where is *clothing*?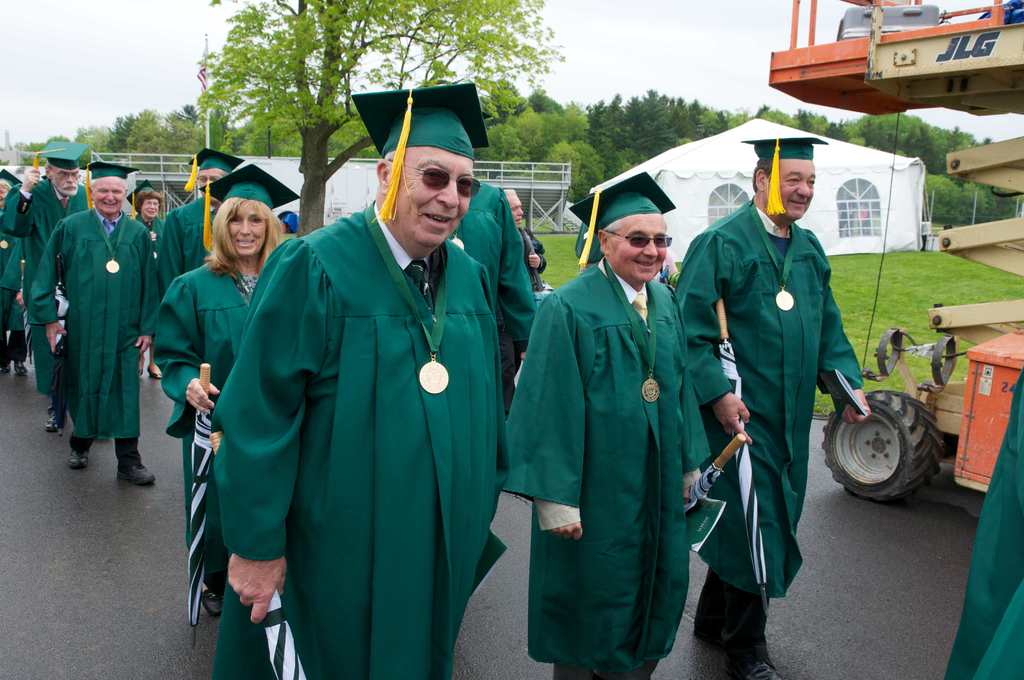
(x1=163, y1=195, x2=215, y2=274).
